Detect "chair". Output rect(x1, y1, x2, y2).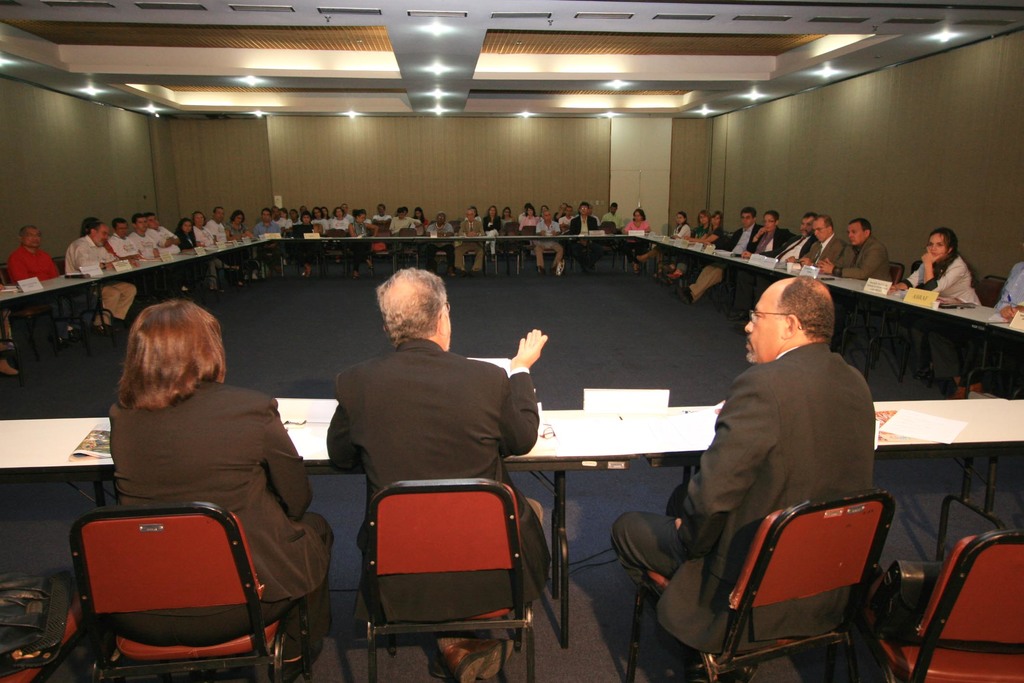
rect(922, 273, 1007, 387).
